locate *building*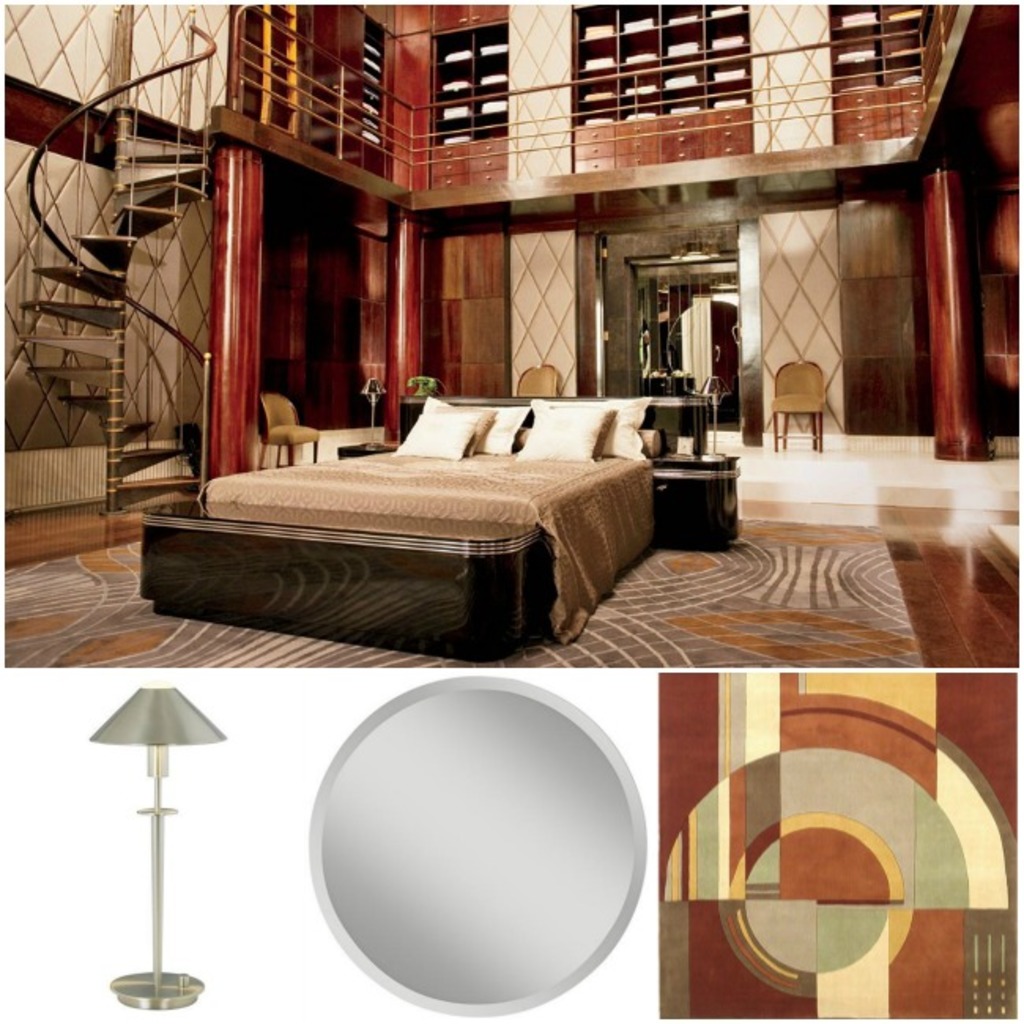
locate(0, 2, 1021, 666)
